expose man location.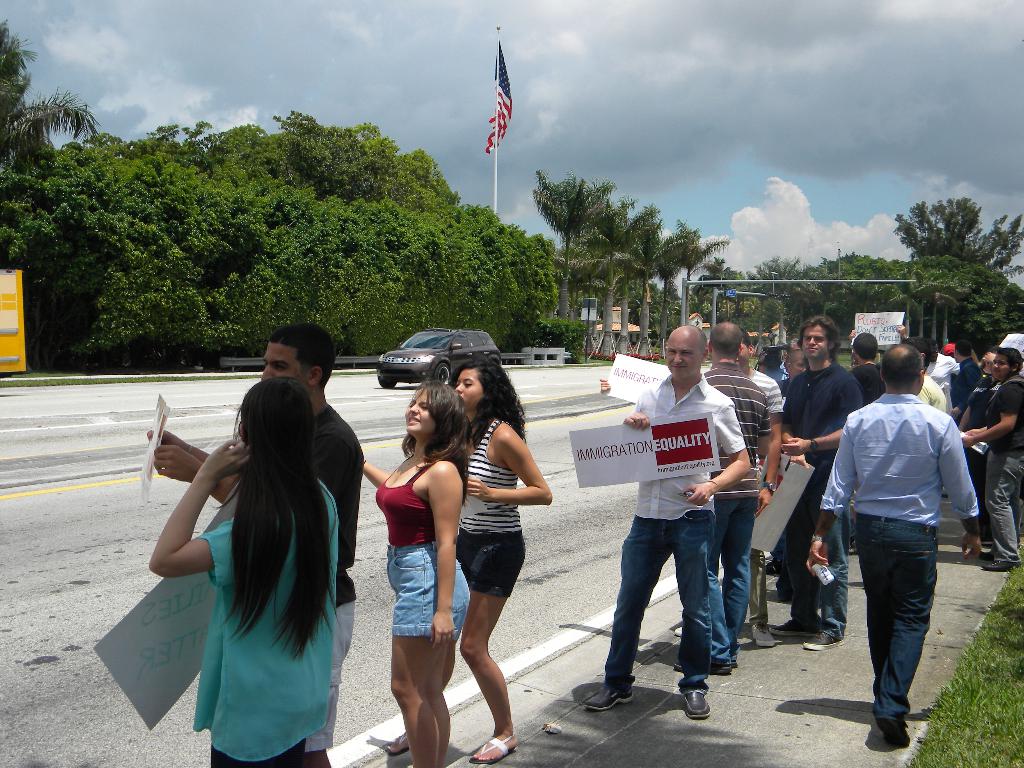
Exposed at <bbox>948, 355, 993, 552</bbox>.
